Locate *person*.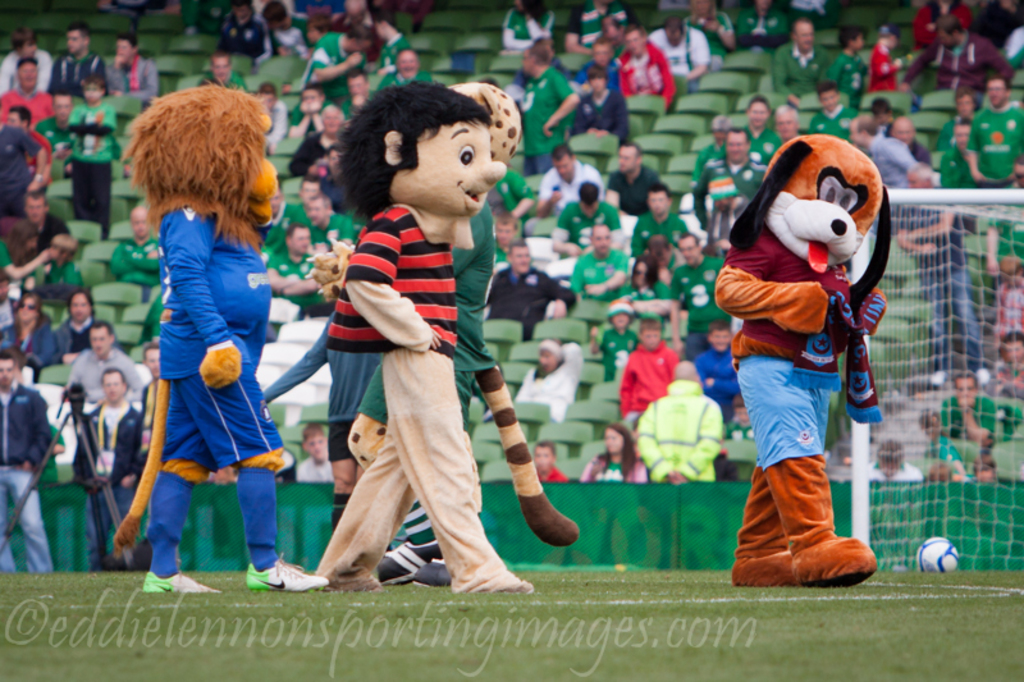
Bounding box: rect(604, 141, 660, 216).
